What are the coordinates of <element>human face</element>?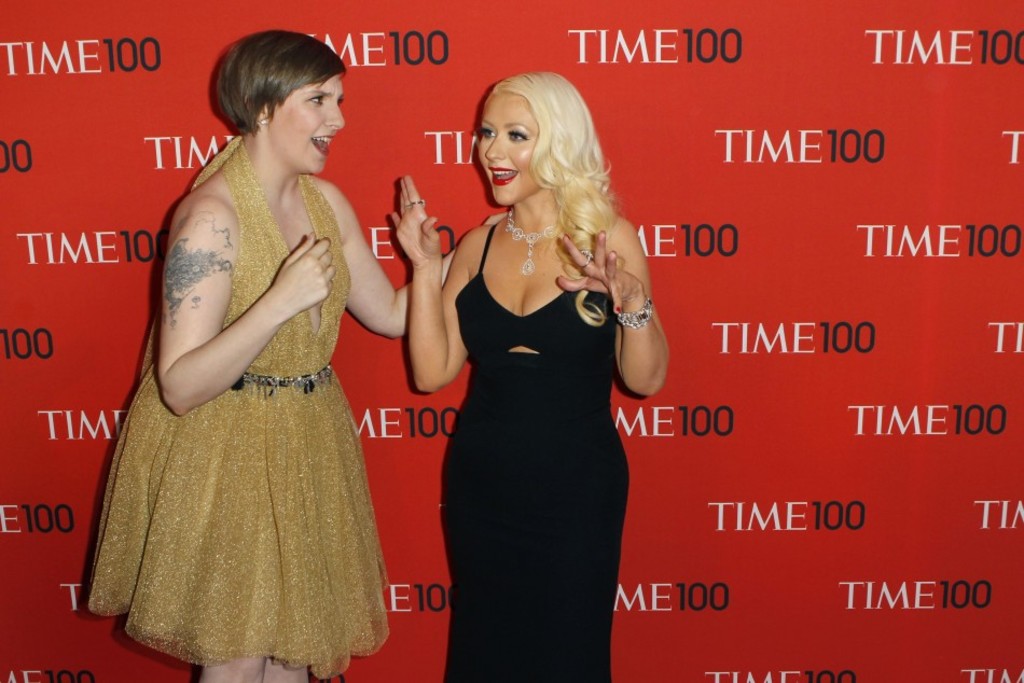
rect(268, 72, 343, 175).
